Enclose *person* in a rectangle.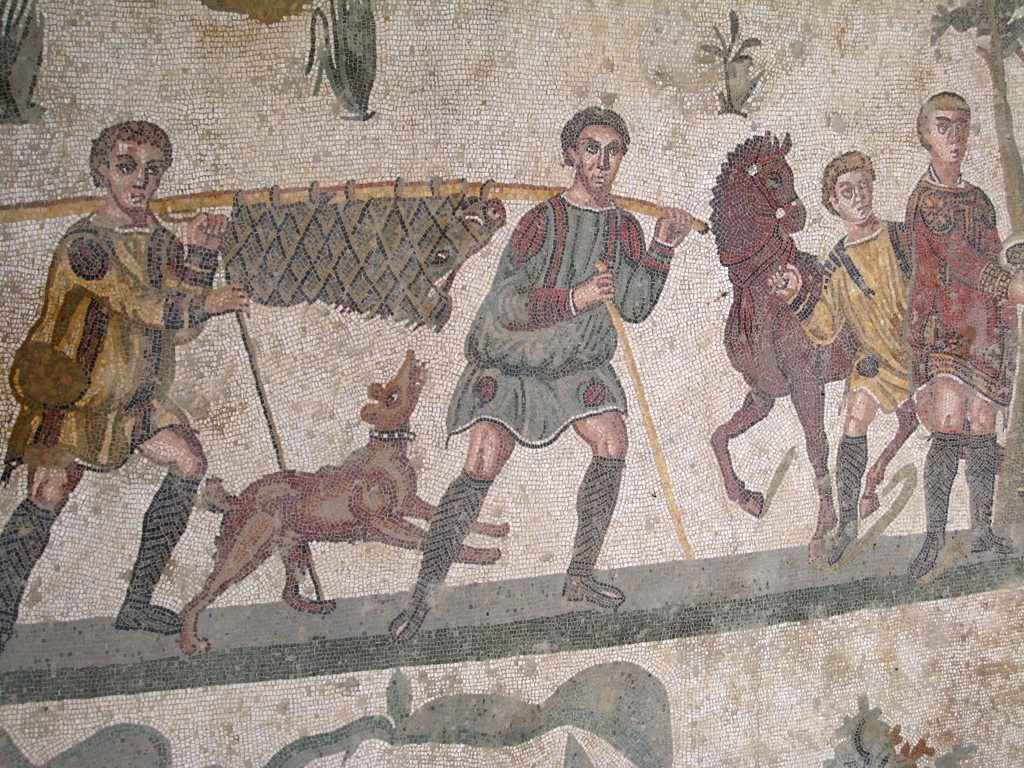
(x1=899, y1=90, x2=1023, y2=574).
